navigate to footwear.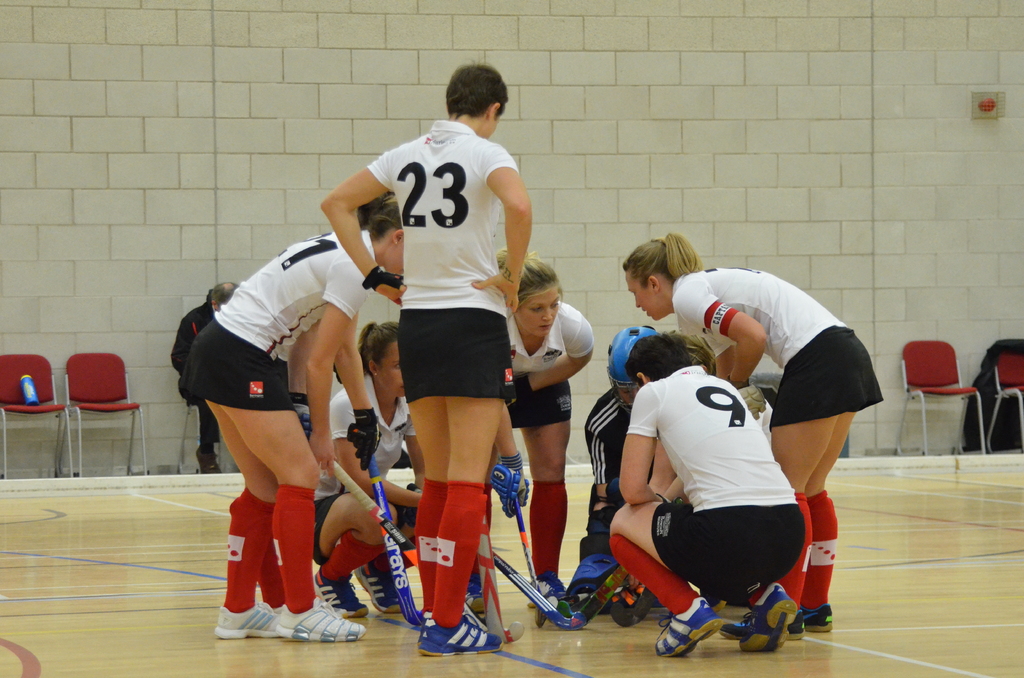
Navigation target: 309, 565, 365, 618.
